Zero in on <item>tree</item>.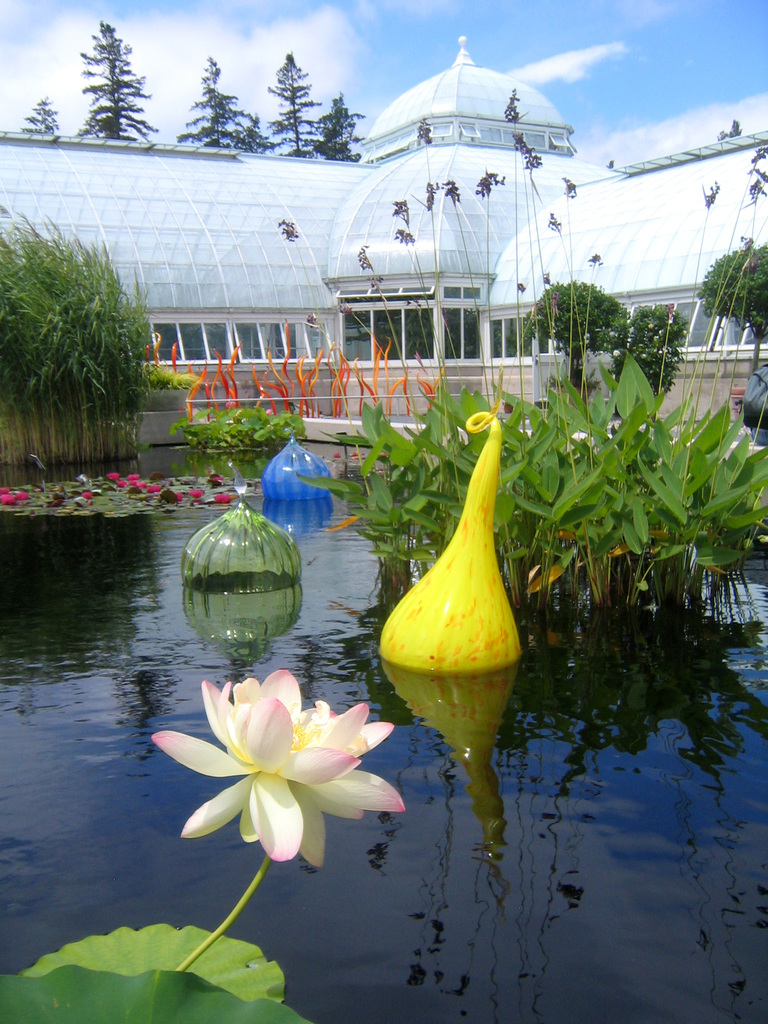
Zeroed in: box(52, 19, 164, 137).
